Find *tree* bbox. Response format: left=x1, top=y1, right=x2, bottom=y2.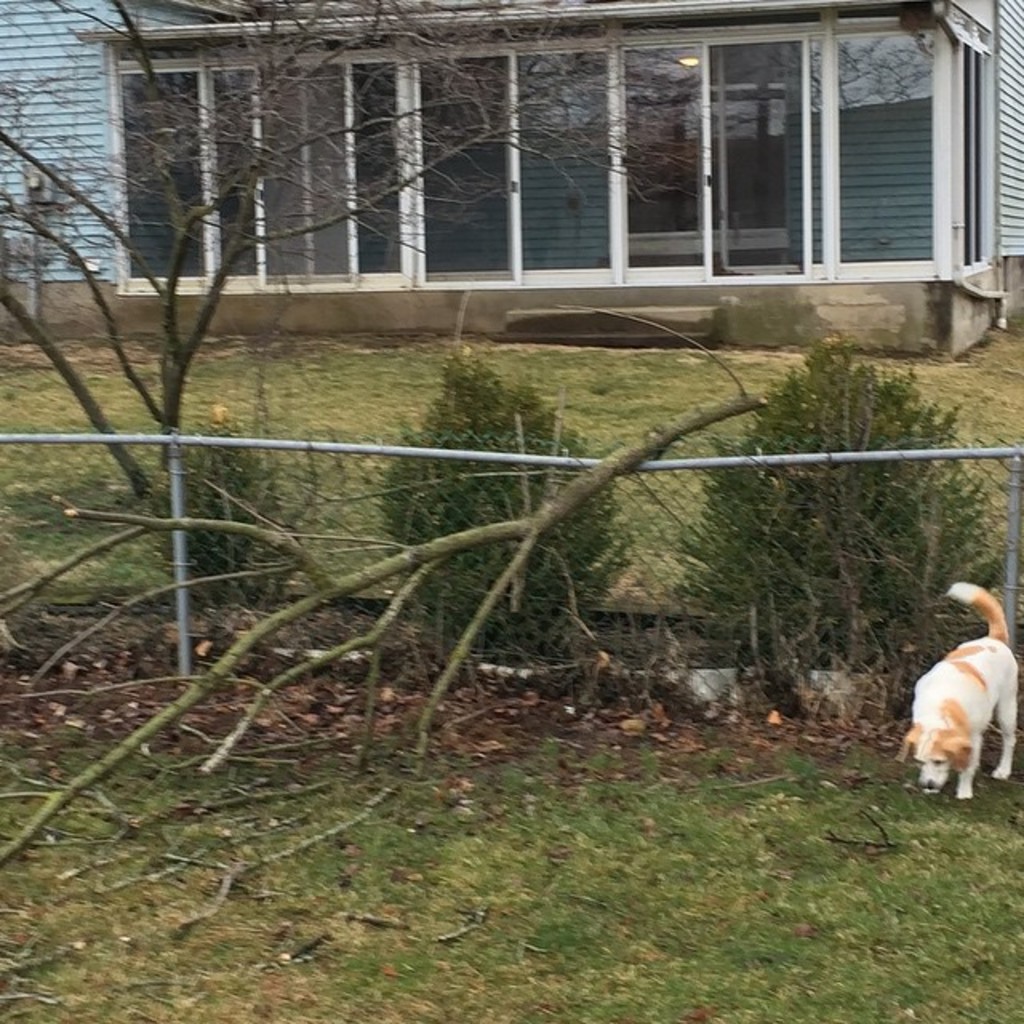
left=0, top=0, right=675, bottom=550.
